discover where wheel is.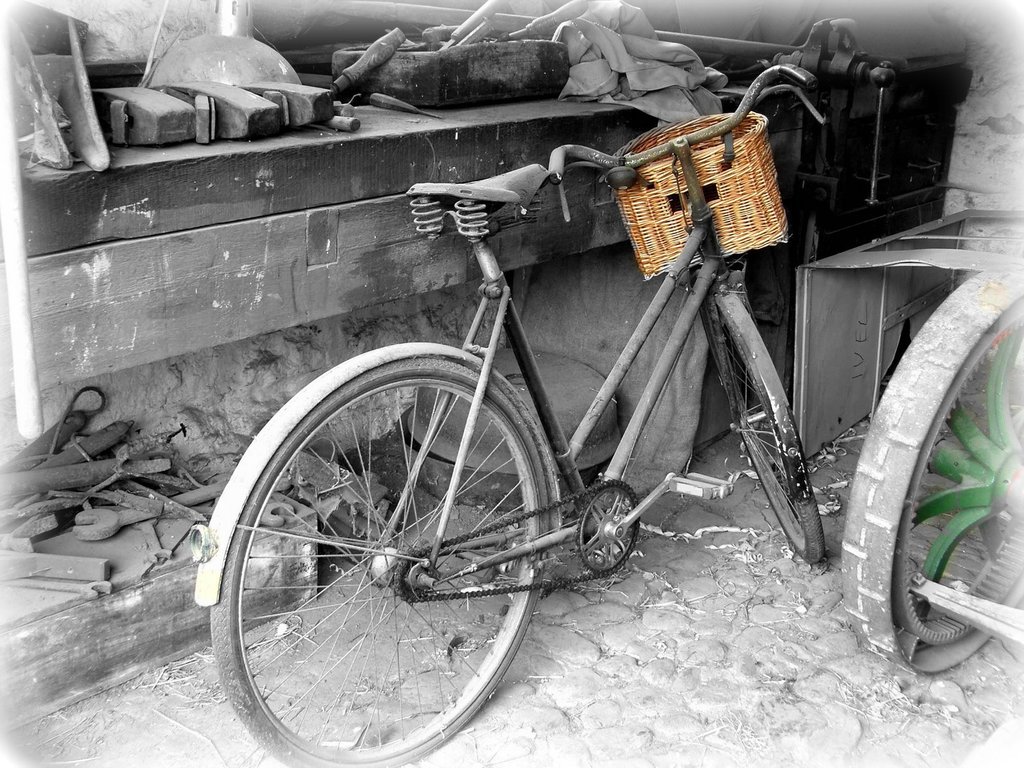
Discovered at 207 365 553 767.
